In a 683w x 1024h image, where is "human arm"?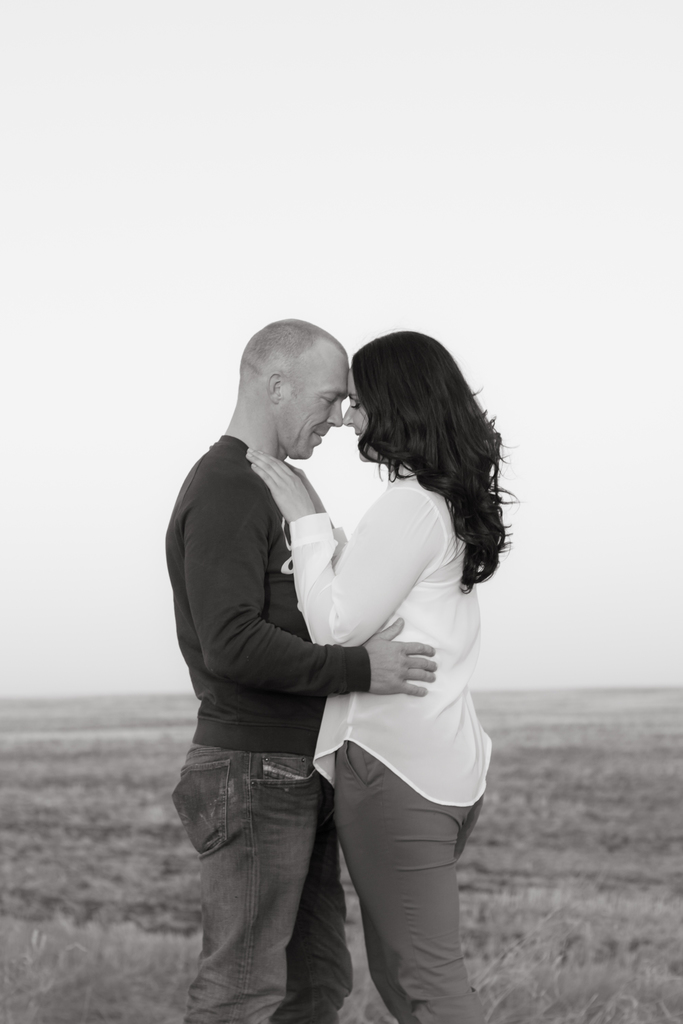
(183,471,444,700).
